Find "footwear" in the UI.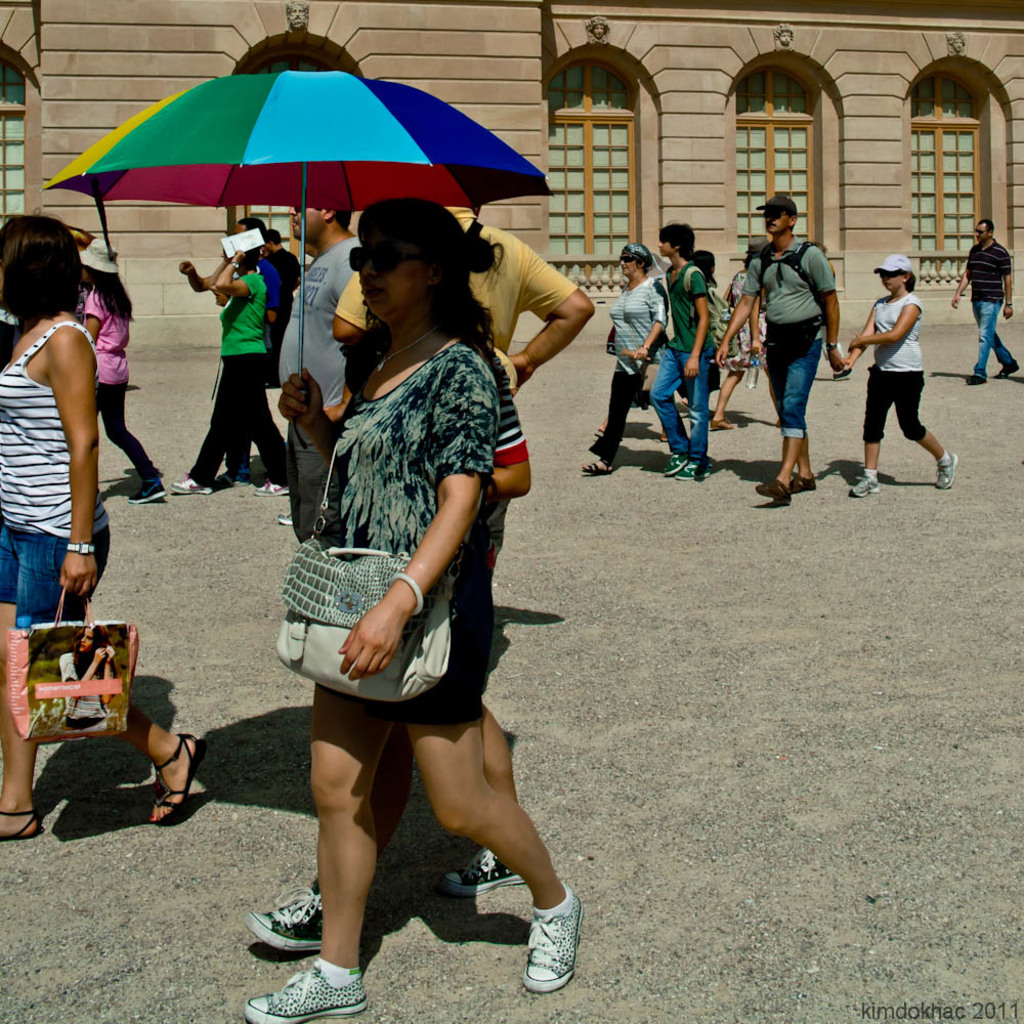
UI element at (120, 476, 166, 500).
